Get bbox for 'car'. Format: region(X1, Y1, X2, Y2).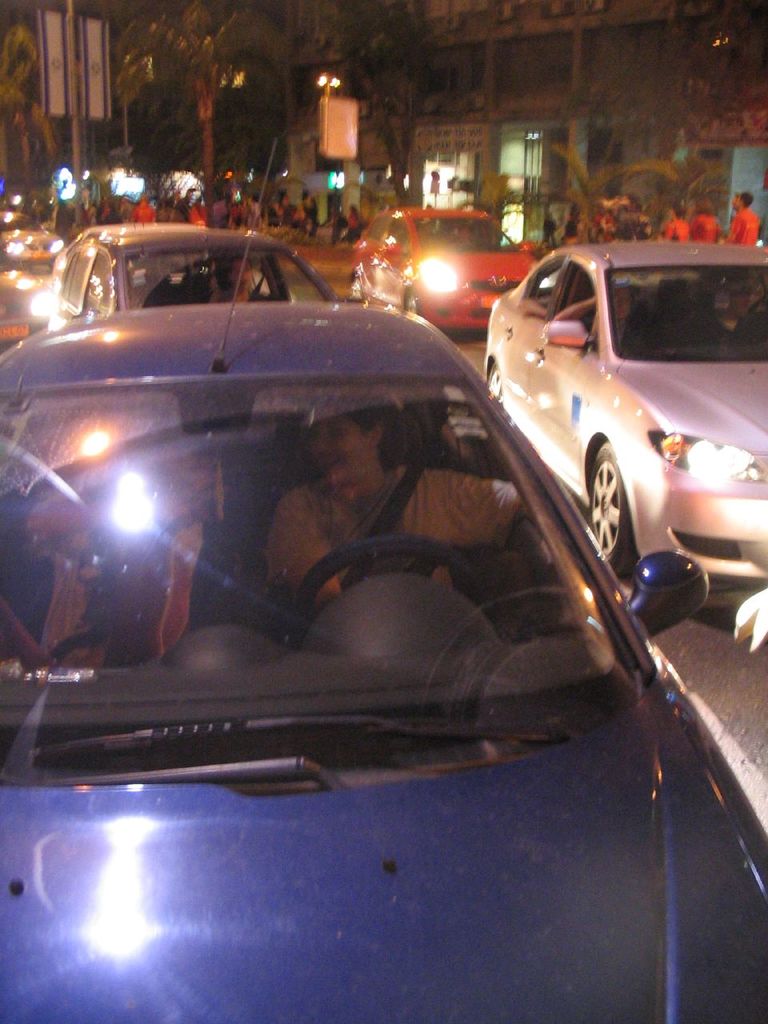
region(42, 225, 326, 310).
